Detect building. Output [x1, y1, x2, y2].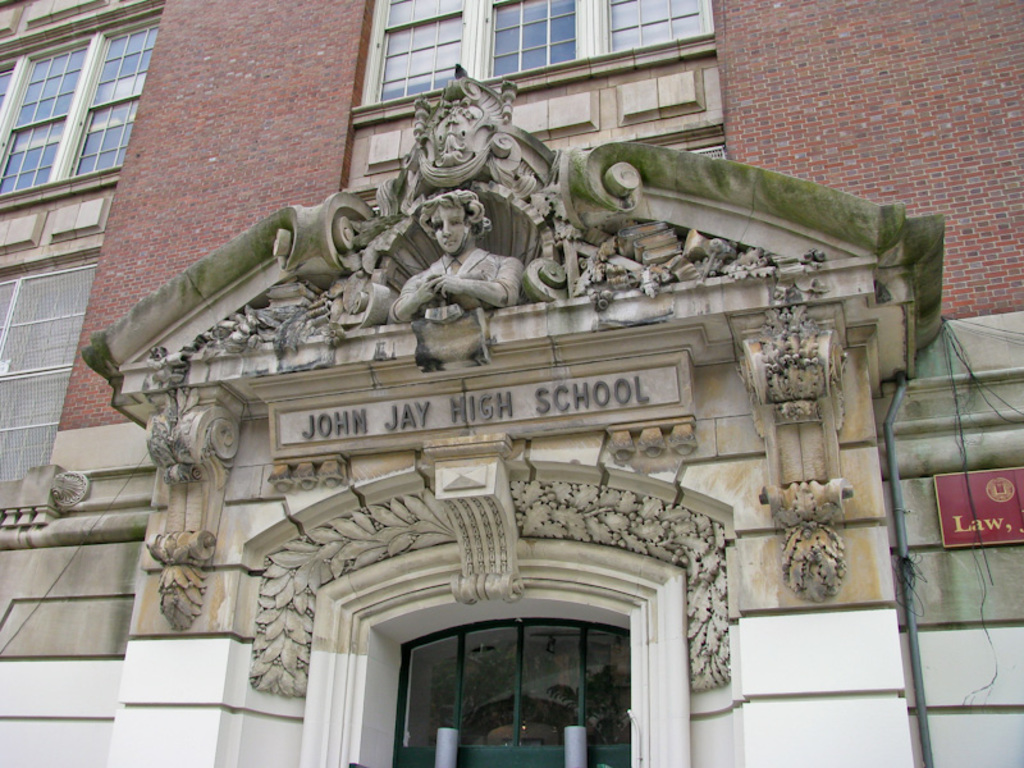
[0, 1, 1021, 767].
